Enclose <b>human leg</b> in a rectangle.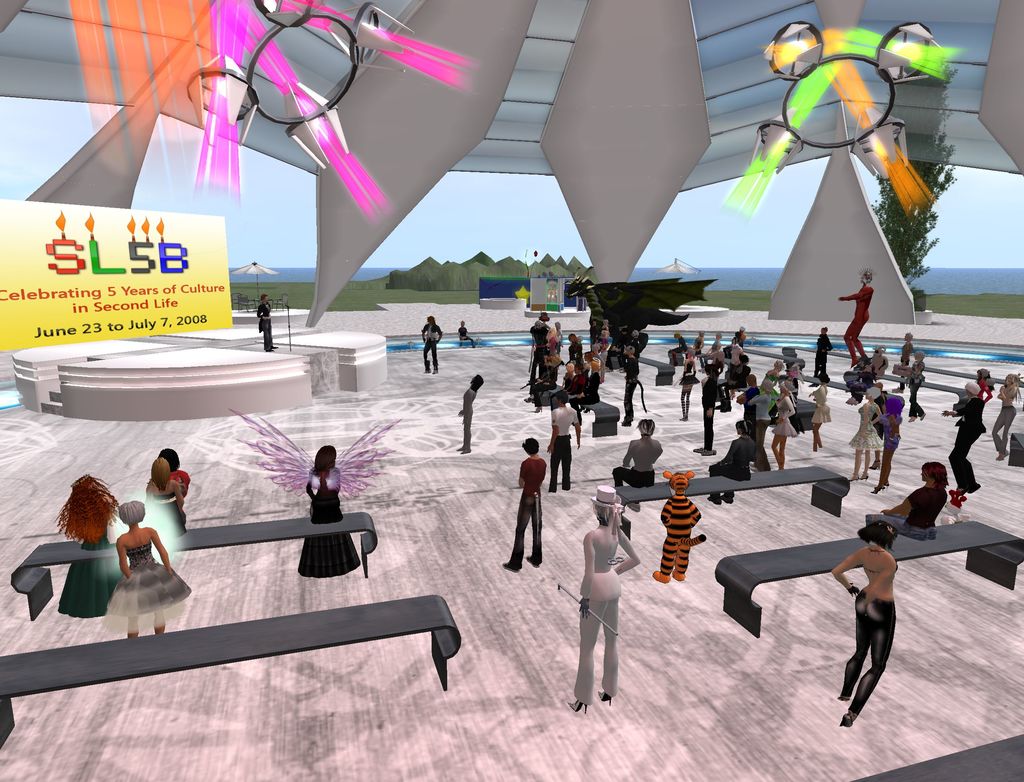
l=572, t=398, r=599, b=428.
